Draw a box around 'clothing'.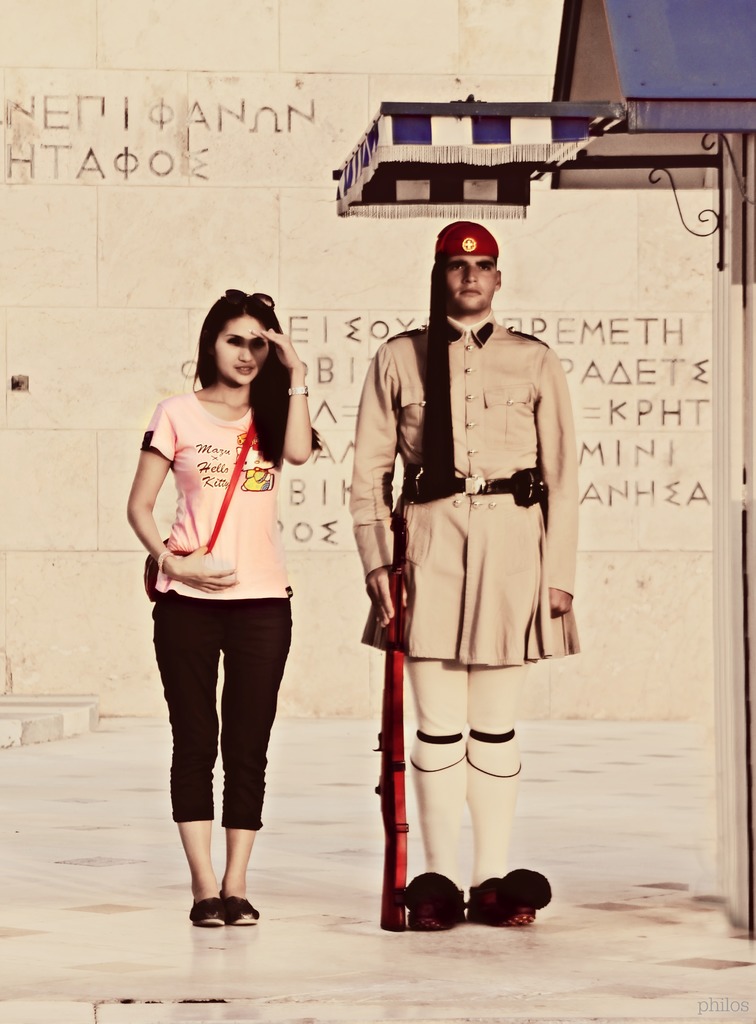
405,664,520,735.
